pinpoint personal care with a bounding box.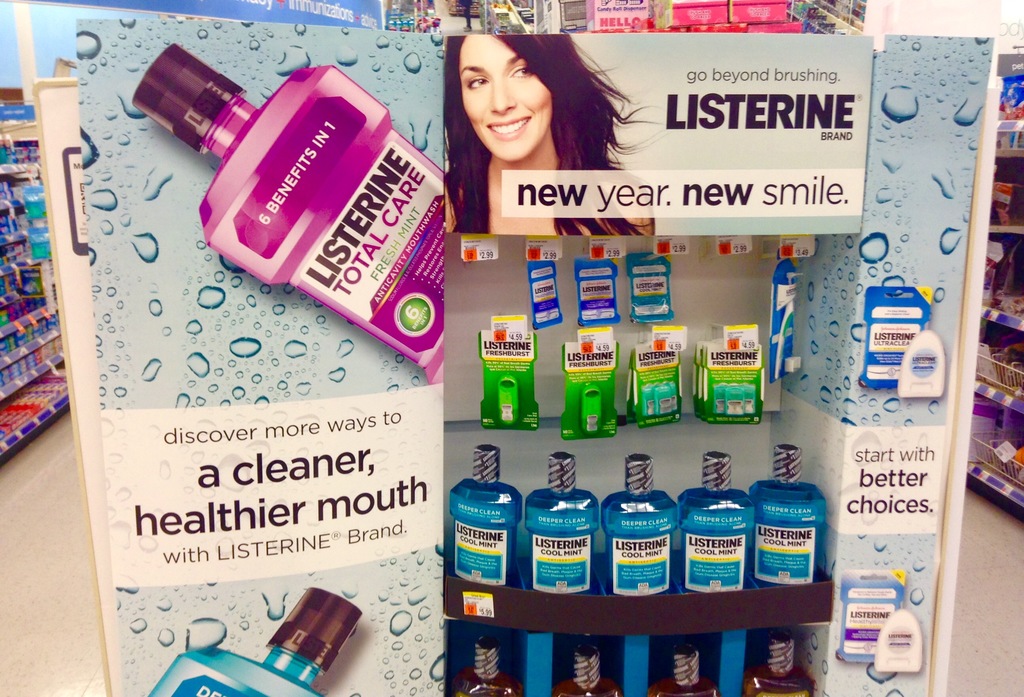
130 38 449 390.
